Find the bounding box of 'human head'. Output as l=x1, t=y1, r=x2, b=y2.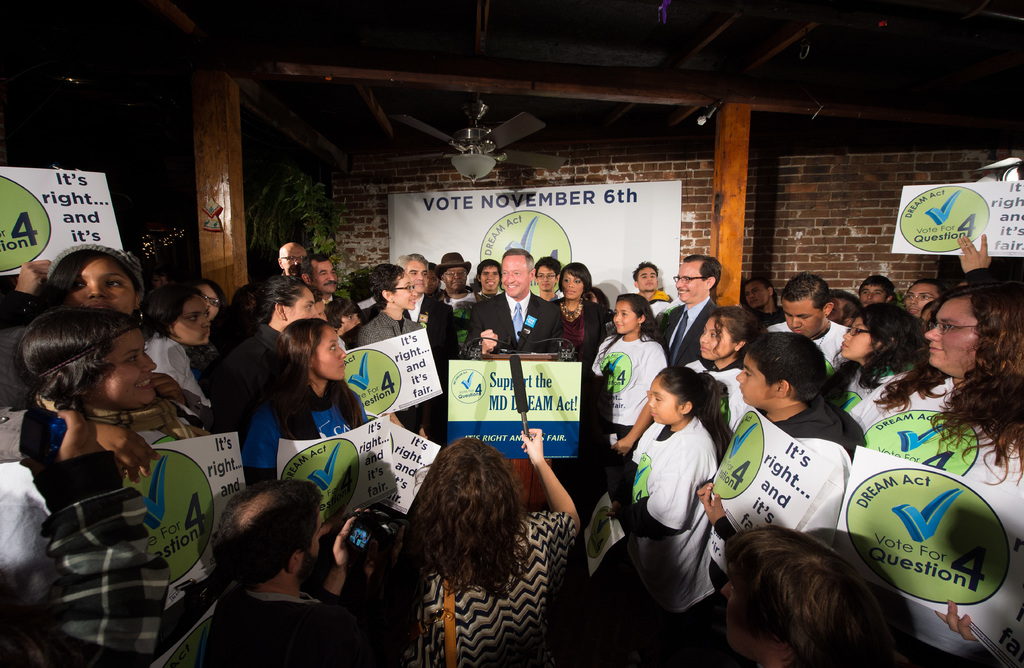
l=902, t=282, r=951, b=323.
